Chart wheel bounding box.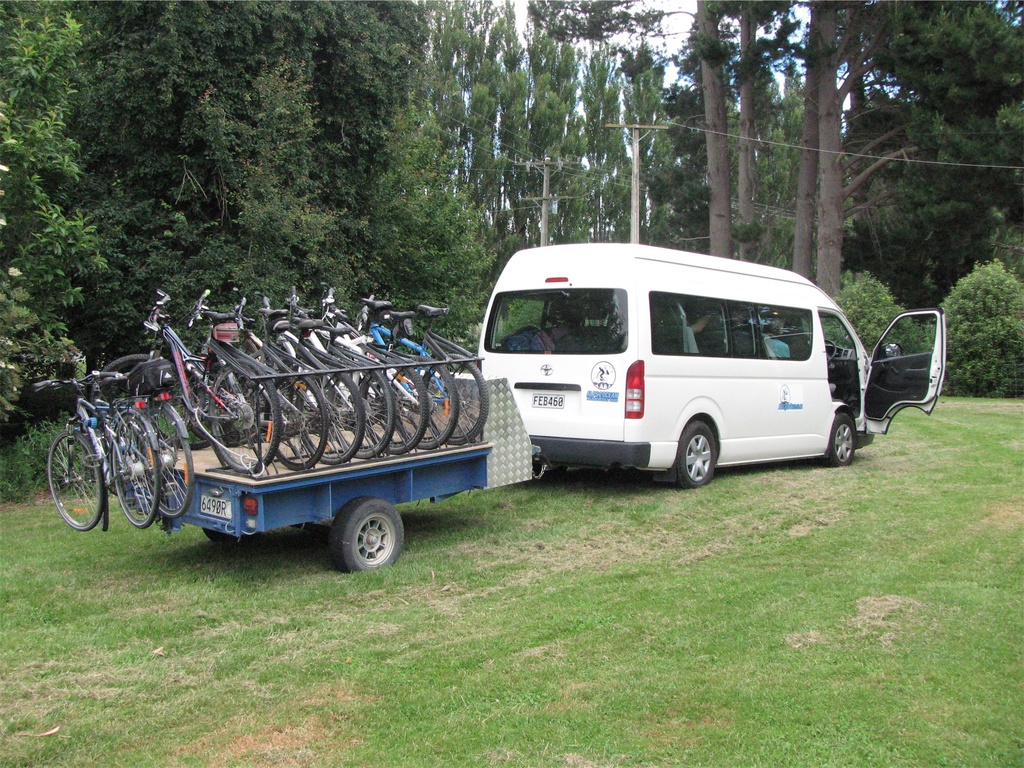
Charted: crop(317, 501, 406, 579).
